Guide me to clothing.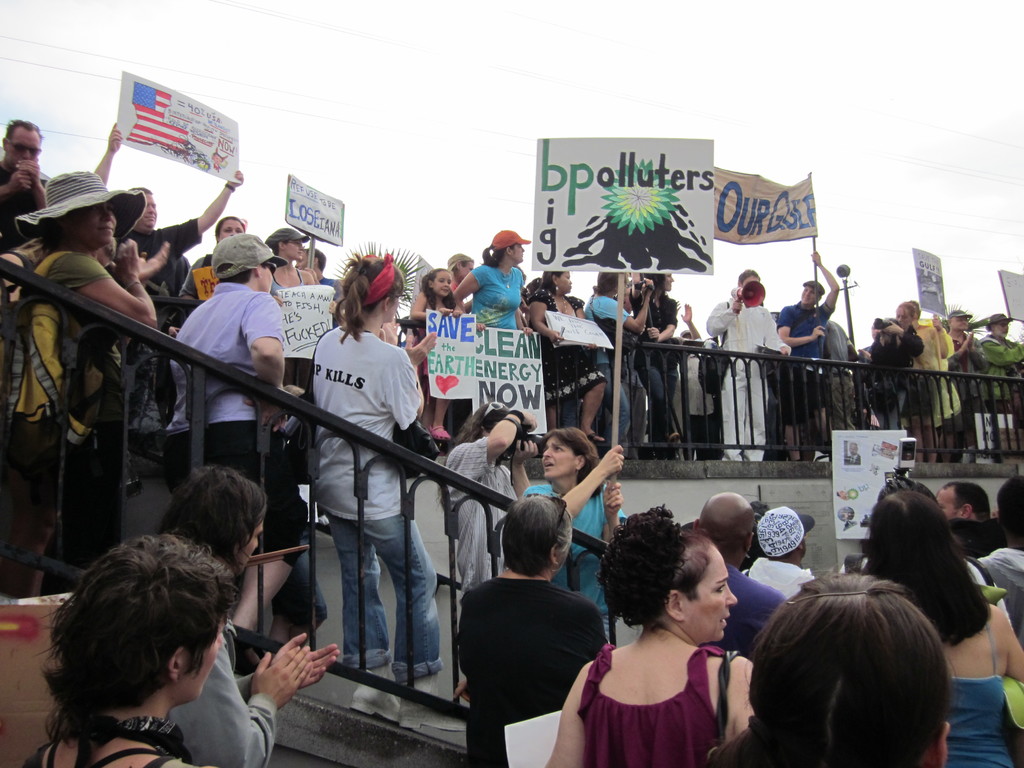
Guidance: {"x1": 979, "y1": 547, "x2": 1023, "y2": 653}.
